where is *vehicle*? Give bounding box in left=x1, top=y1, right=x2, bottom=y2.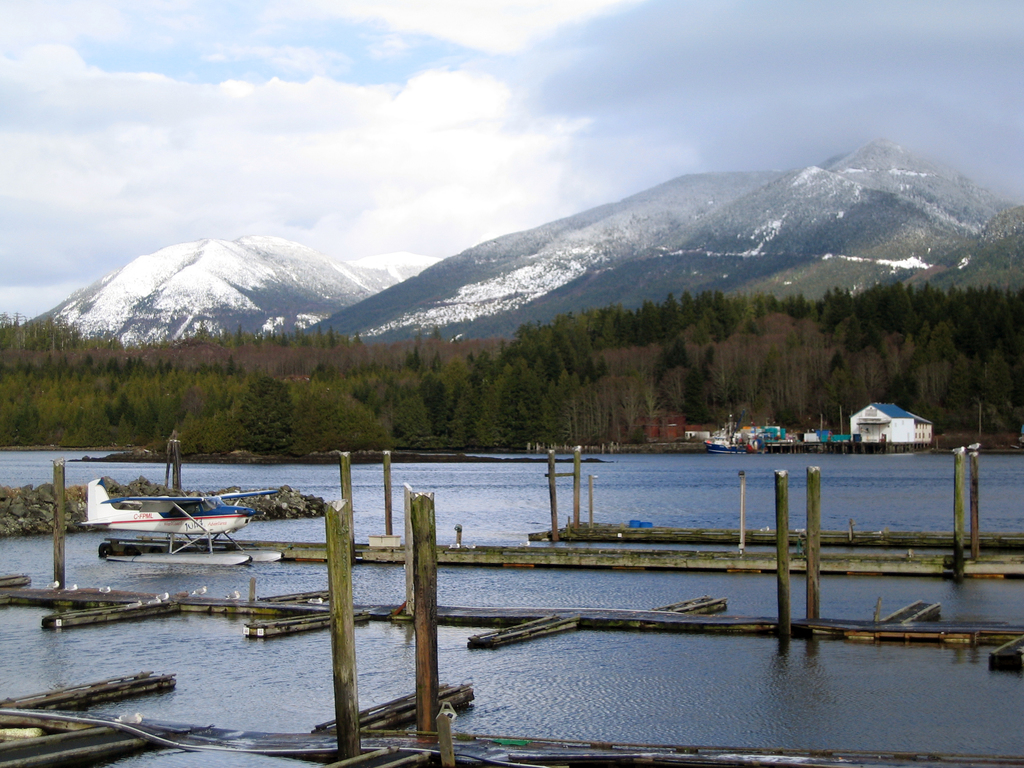
left=78, top=476, right=286, bottom=569.
